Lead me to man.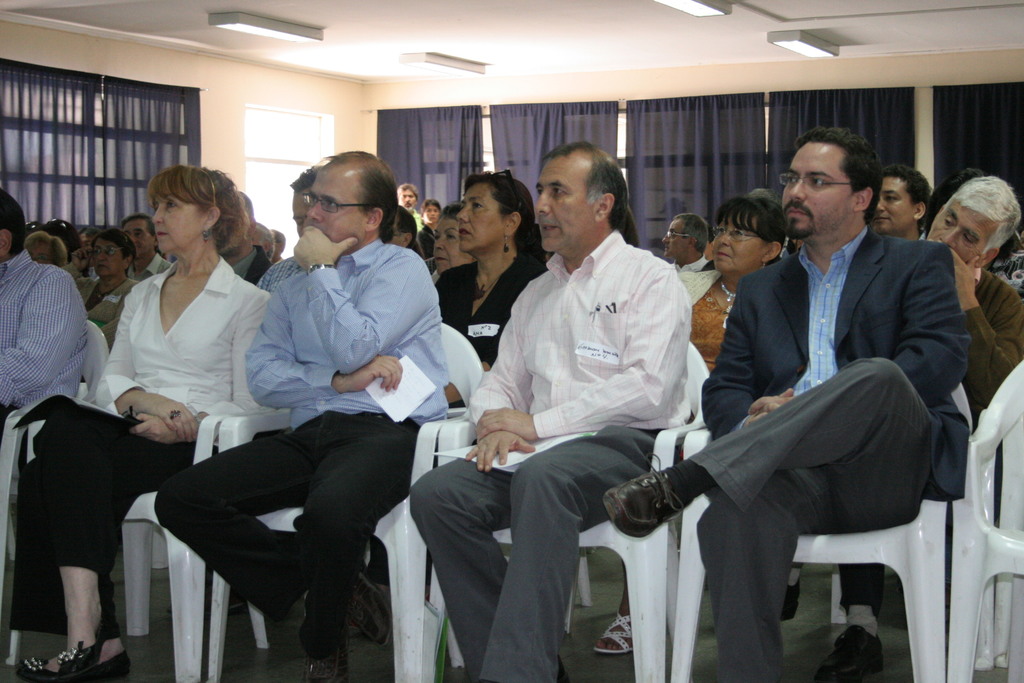
Lead to {"left": 610, "top": 135, "right": 962, "bottom": 682}.
